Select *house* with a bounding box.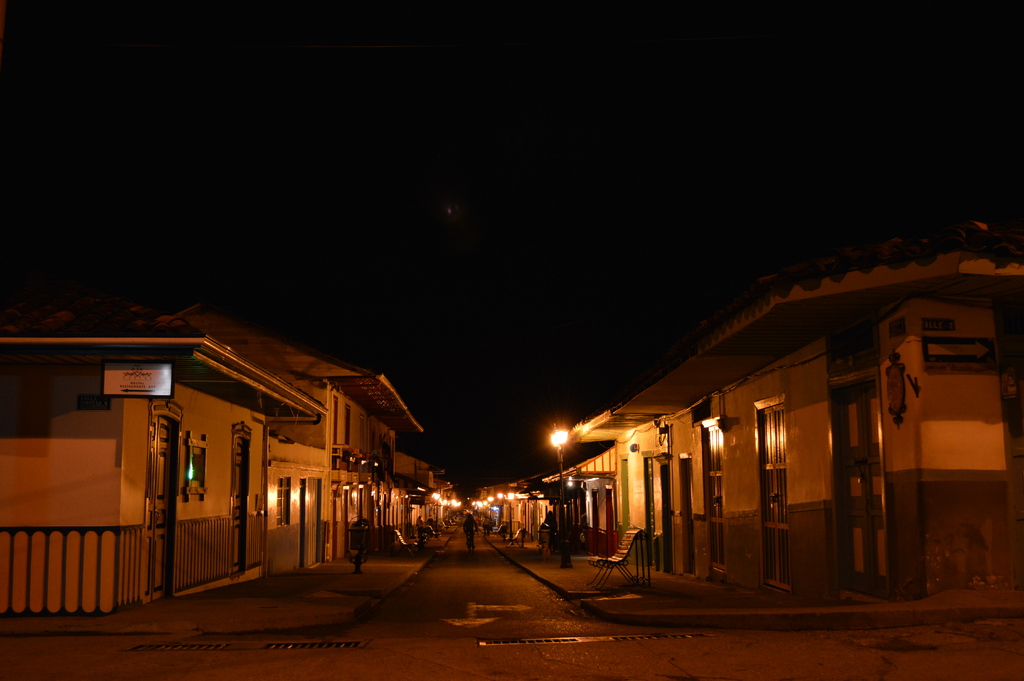
0, 290, 326, 614.
